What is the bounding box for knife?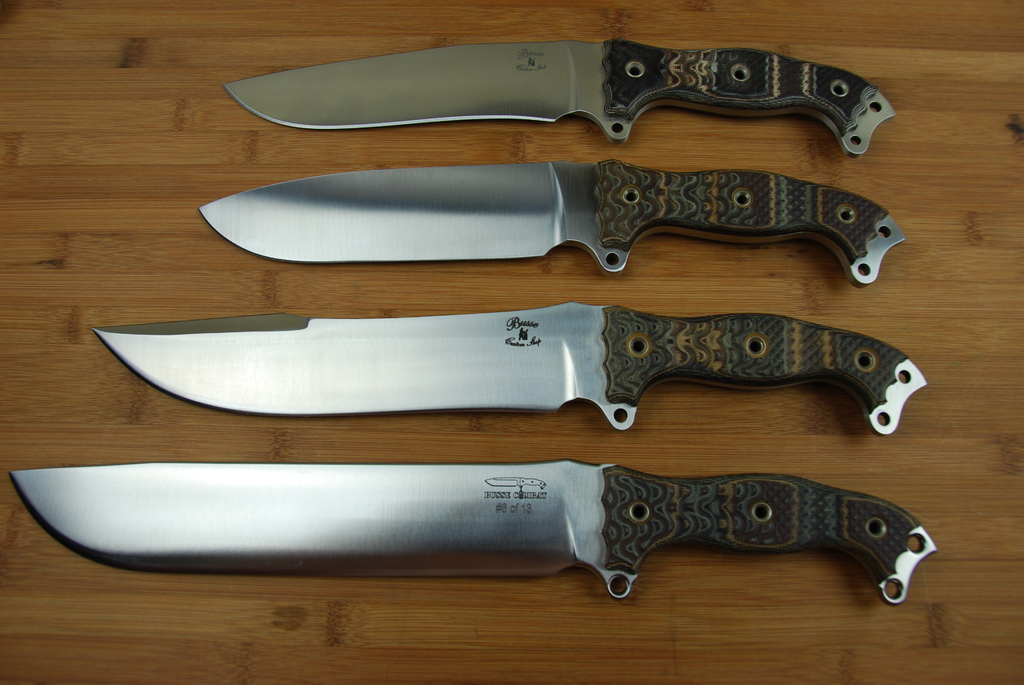
crop(6, 457, 936, 608).
